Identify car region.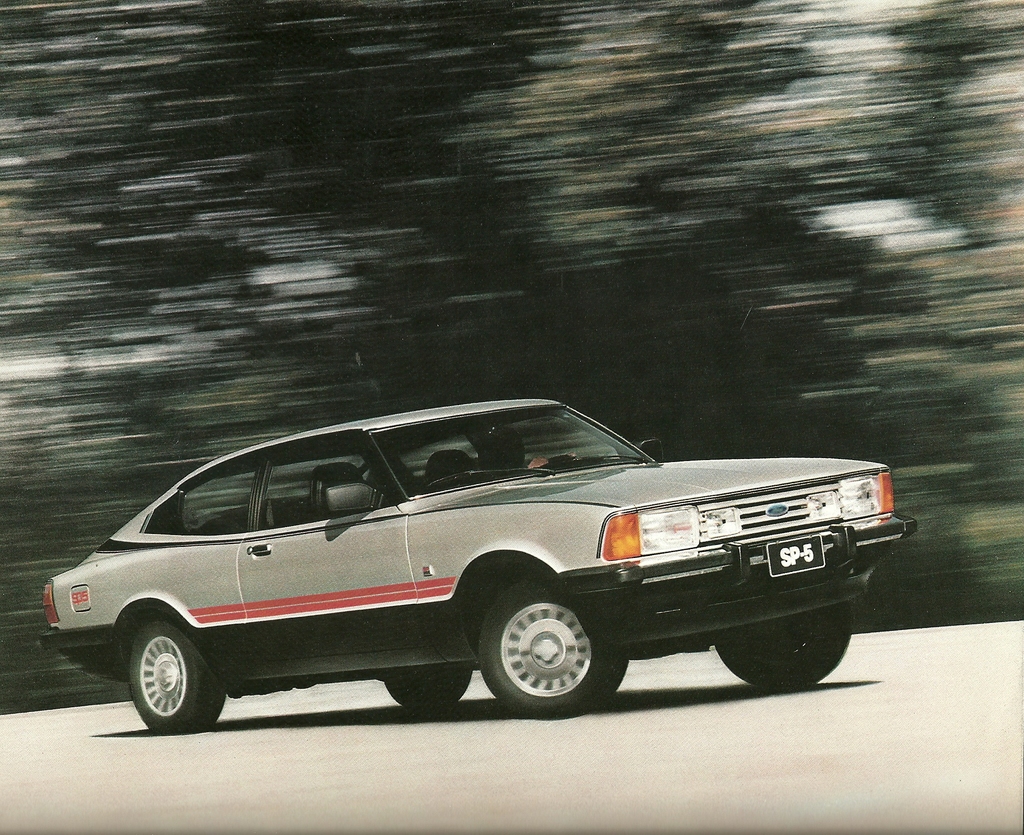
Region: bbox=[38, 394, 918, 737].
